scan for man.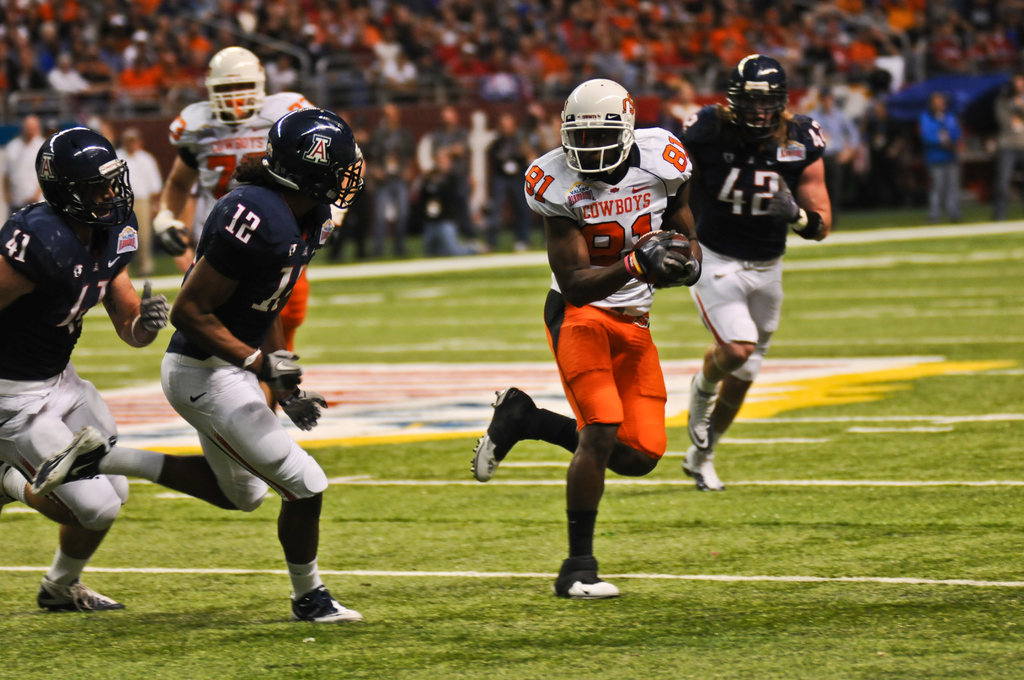
Scan result: [149, 47, 319, 414].
